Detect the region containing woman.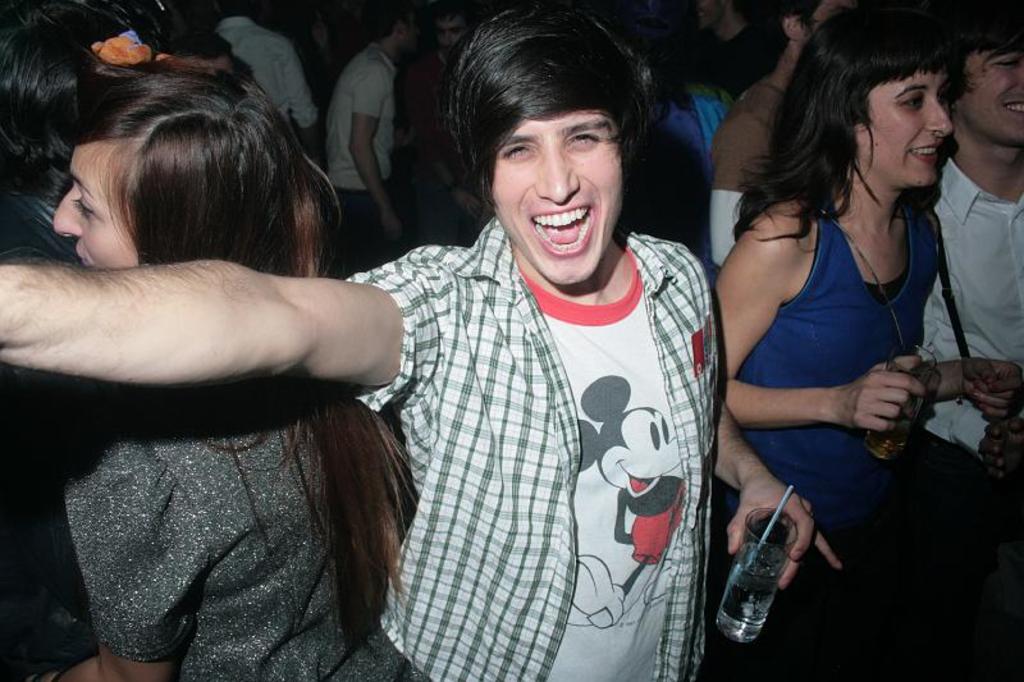
box(0, 0, 154, 681).
